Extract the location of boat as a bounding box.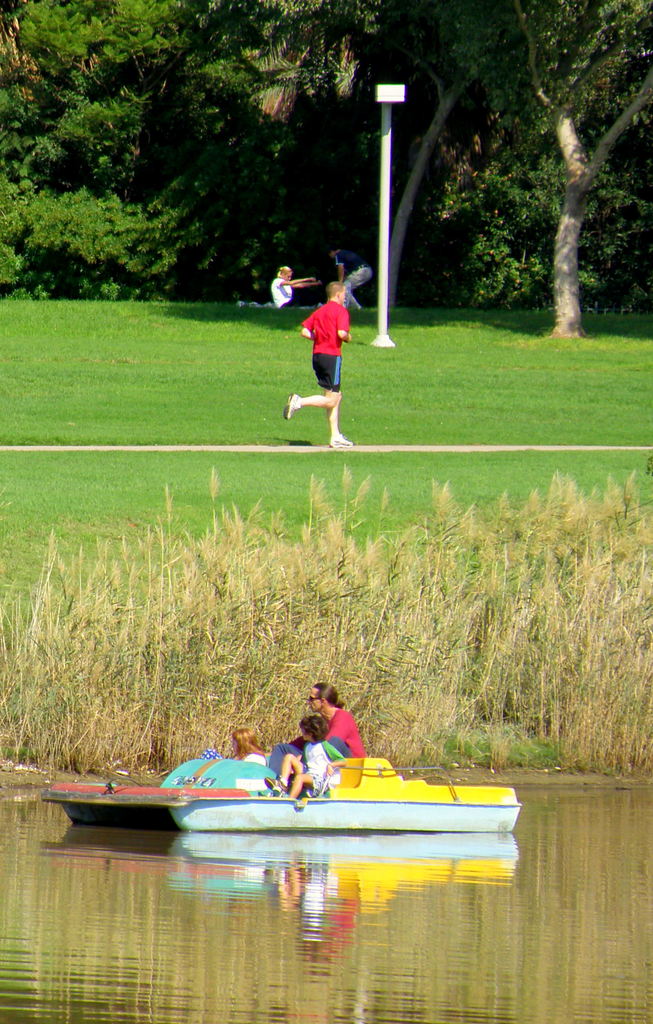
[34,739,566,842].
